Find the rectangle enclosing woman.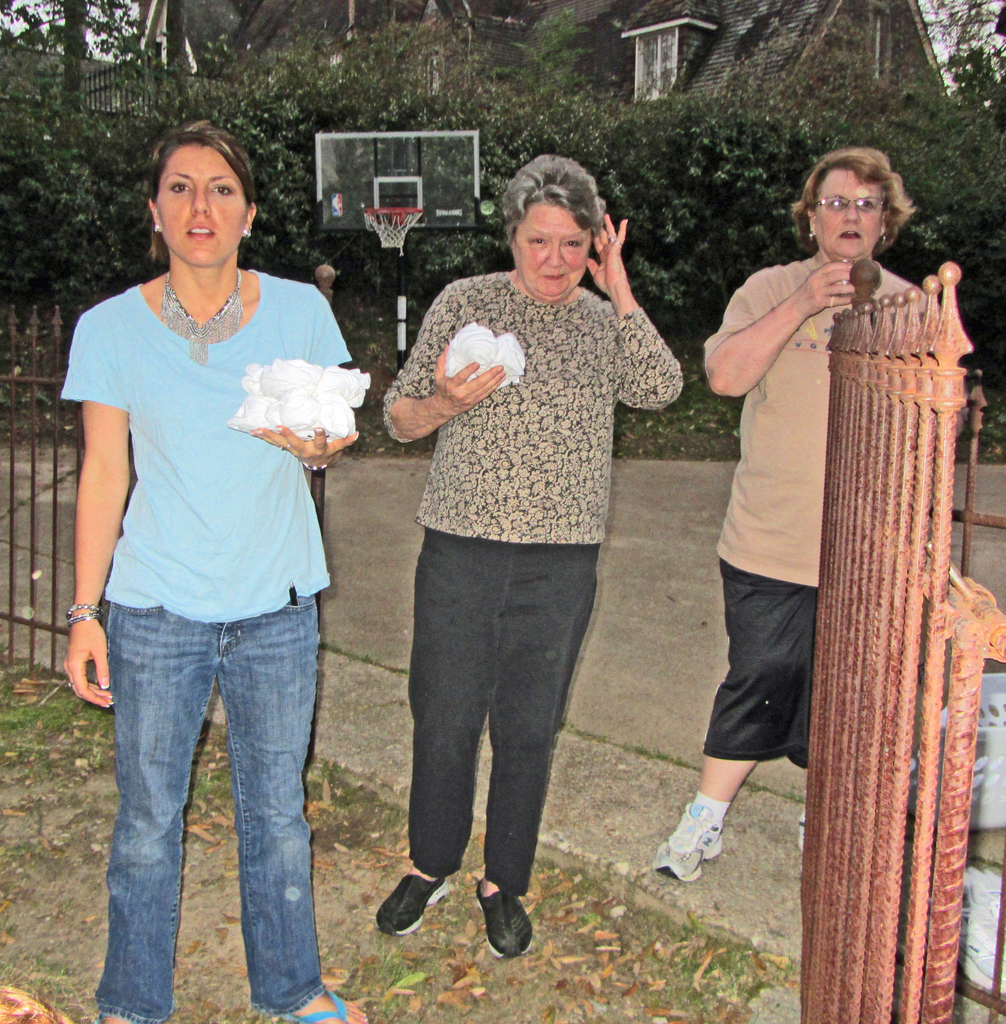
bbox(49, 150, 367, 1002).
